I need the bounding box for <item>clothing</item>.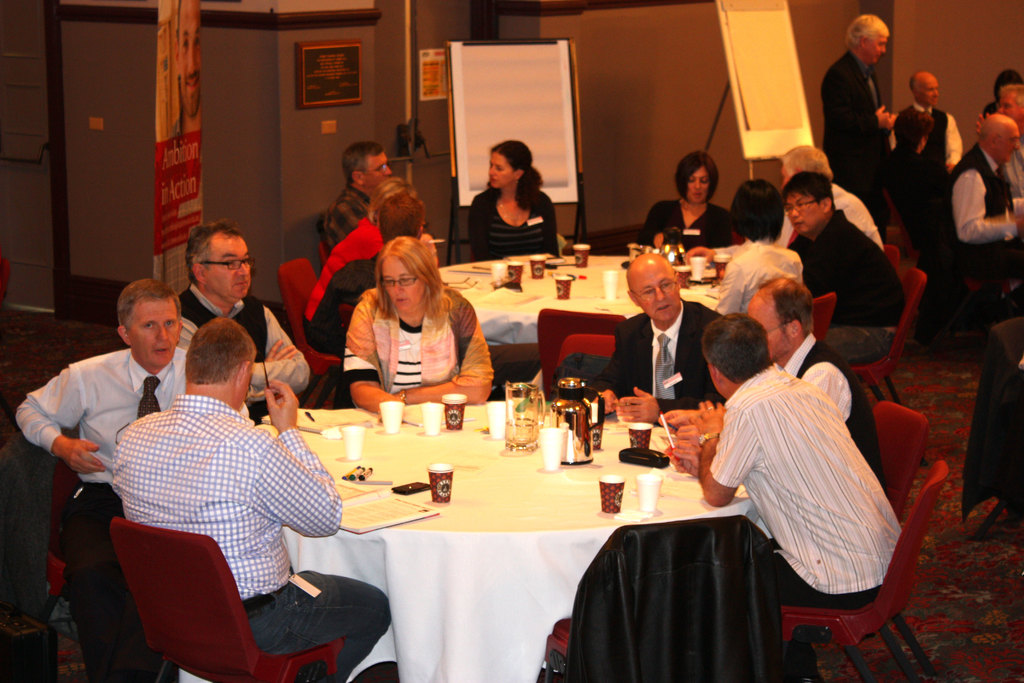
Here it is: l=954, t=150, r=1021, b=277.
